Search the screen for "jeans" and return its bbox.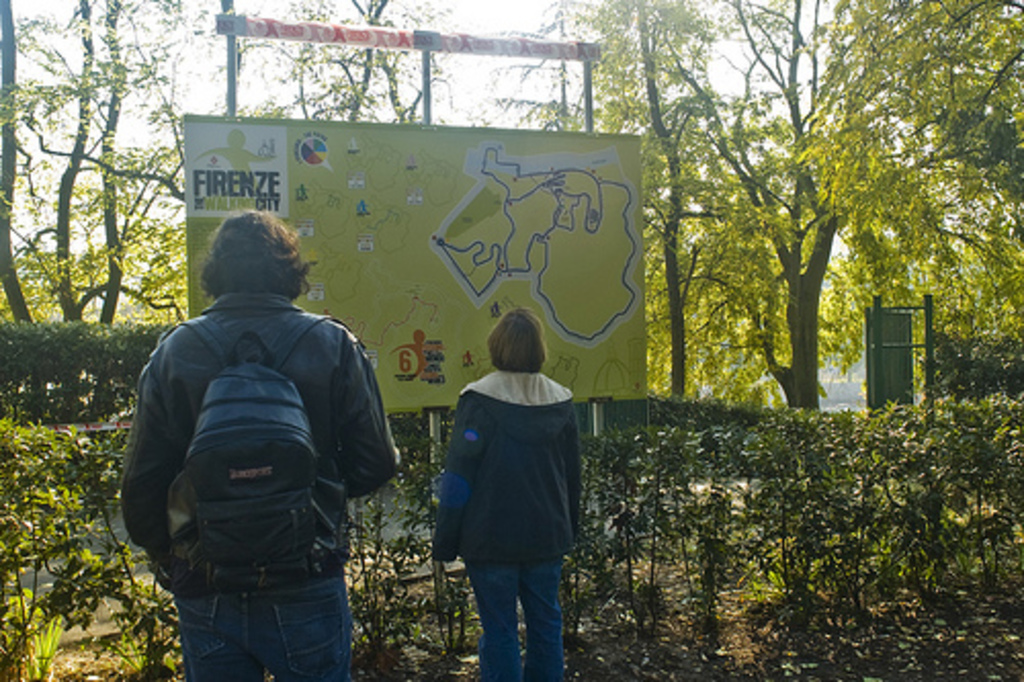
Found: select_region(131, 547, 346, 681).
